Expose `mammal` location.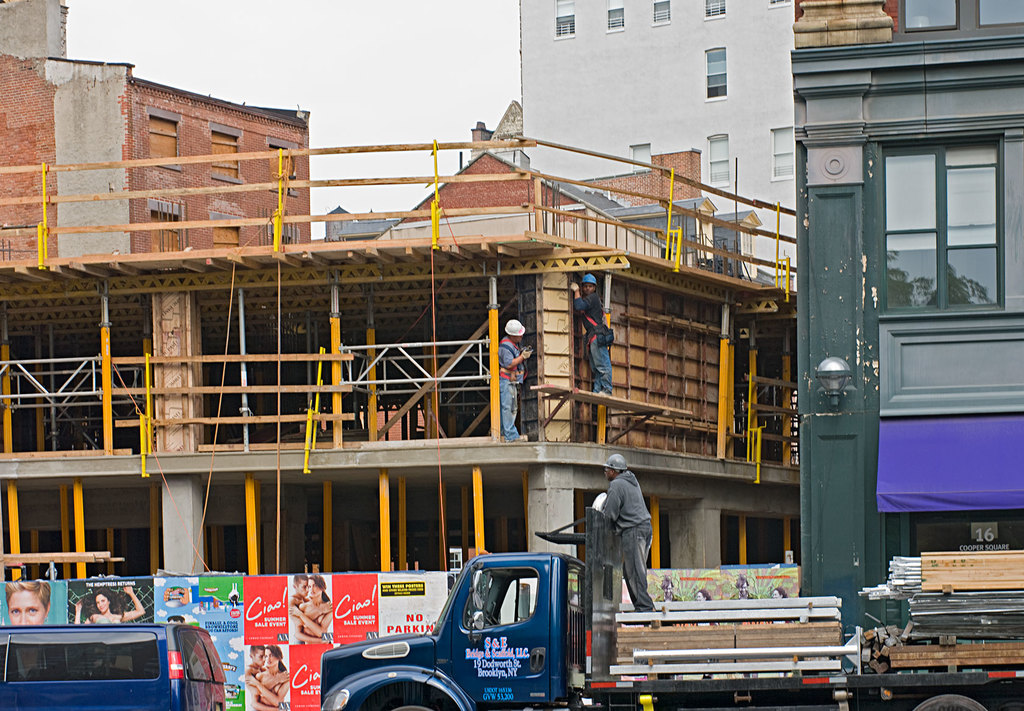
Exposed at bbox=[244, 646, 289, 710].
